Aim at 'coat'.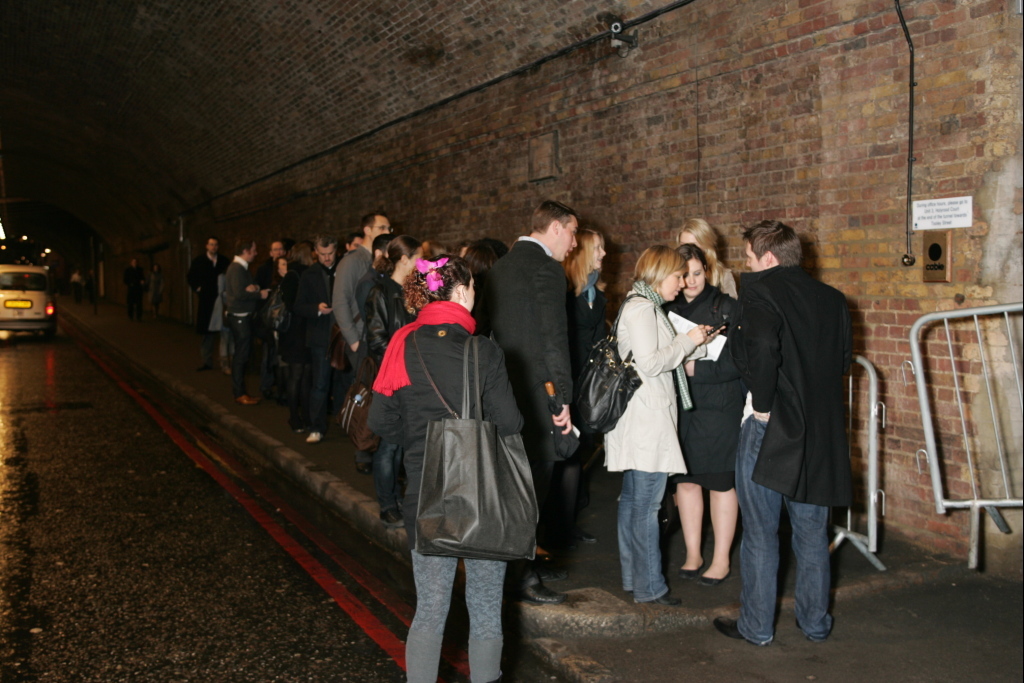
Aimed at bbox=(116, 256, 148, 290).
